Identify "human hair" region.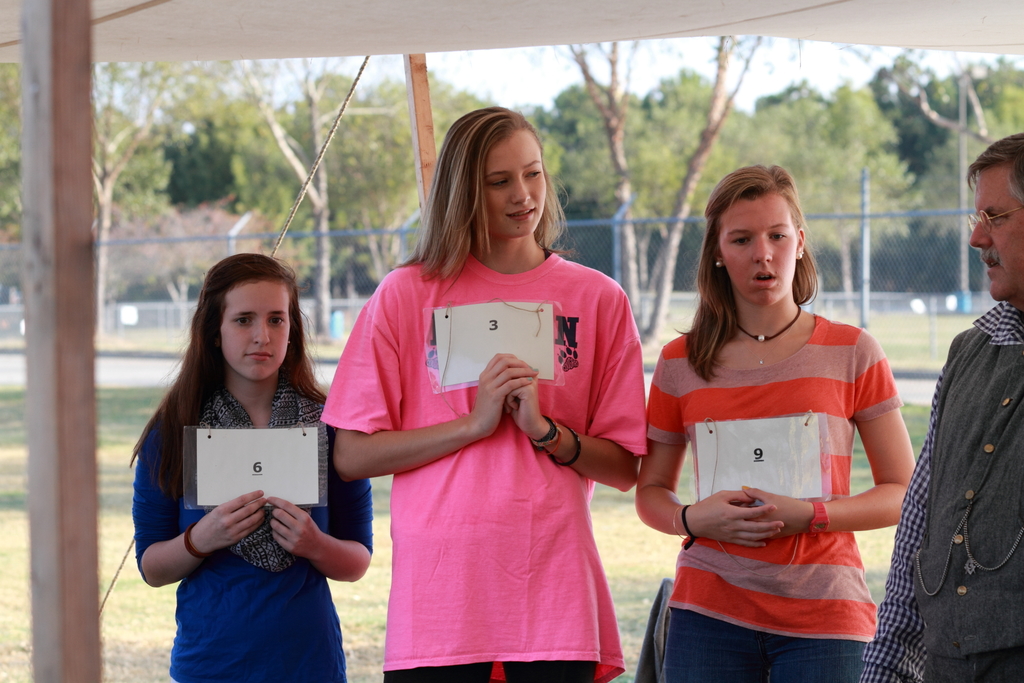
Region: <bbox>132, 251, 329, 509</bbox>.
